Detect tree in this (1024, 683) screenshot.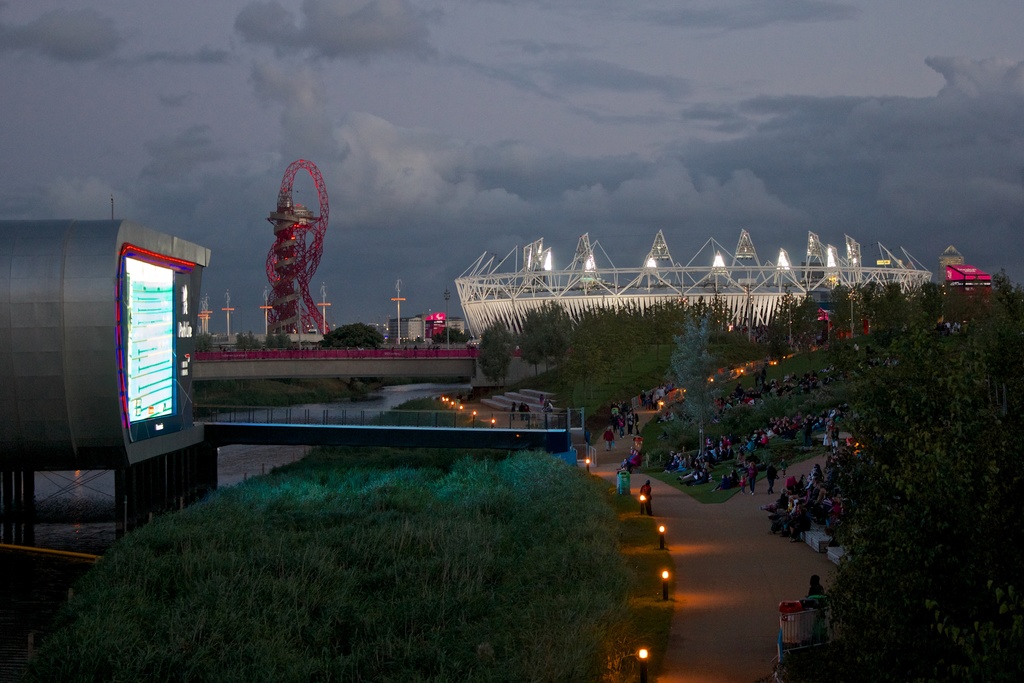
Detection: region(262, 329, 298, 353).
